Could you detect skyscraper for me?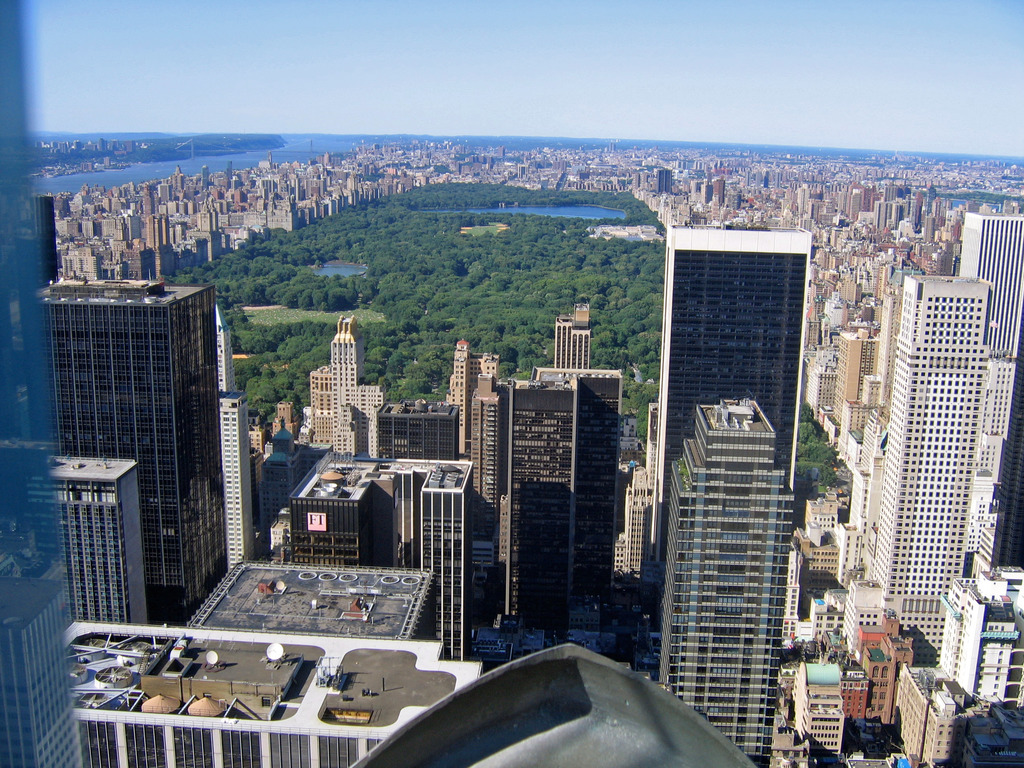
Detection result: <bbox>666, 401, 777, 758</bbox>.
